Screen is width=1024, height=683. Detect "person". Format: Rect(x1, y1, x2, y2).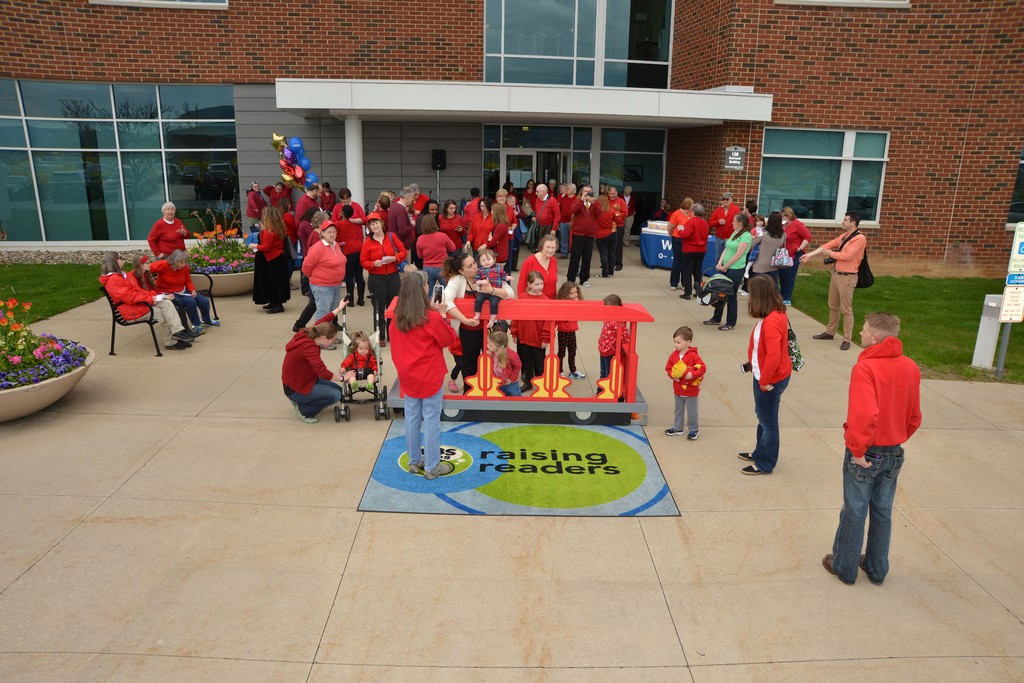
Rect(383, 255, 458, 474).
